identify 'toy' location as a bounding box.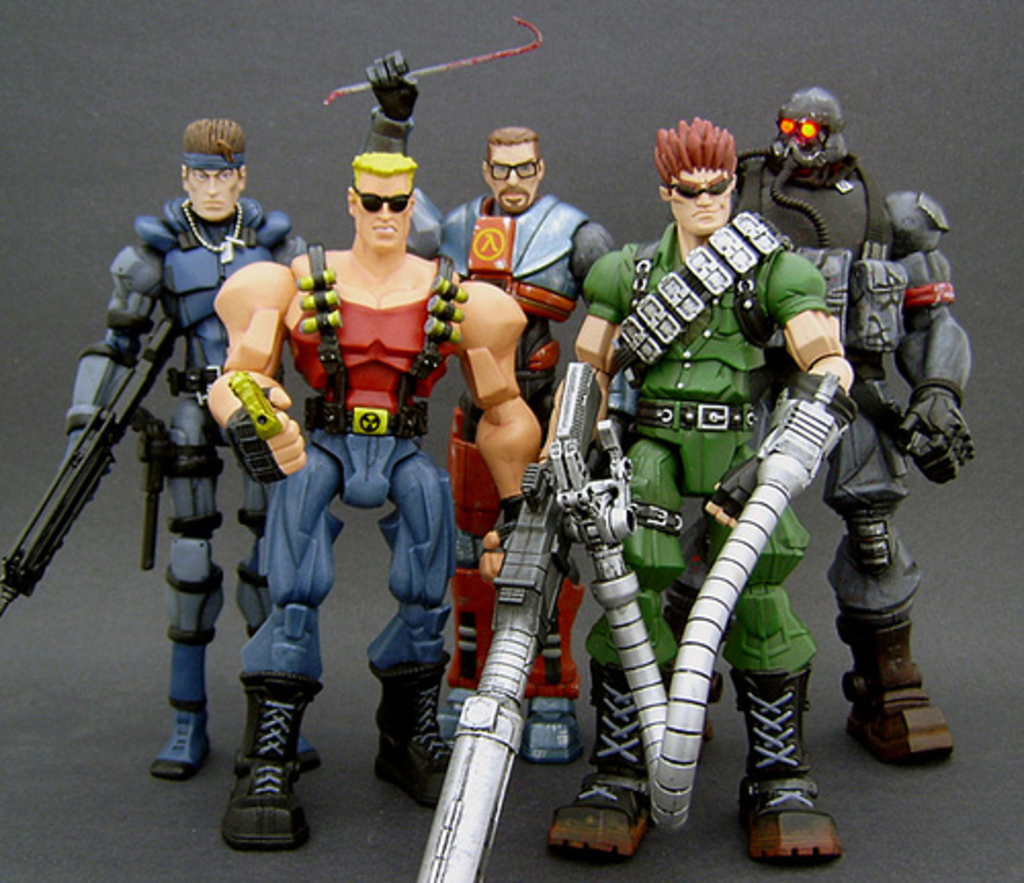
(left=362, top=43, right=616, bottom=760).
